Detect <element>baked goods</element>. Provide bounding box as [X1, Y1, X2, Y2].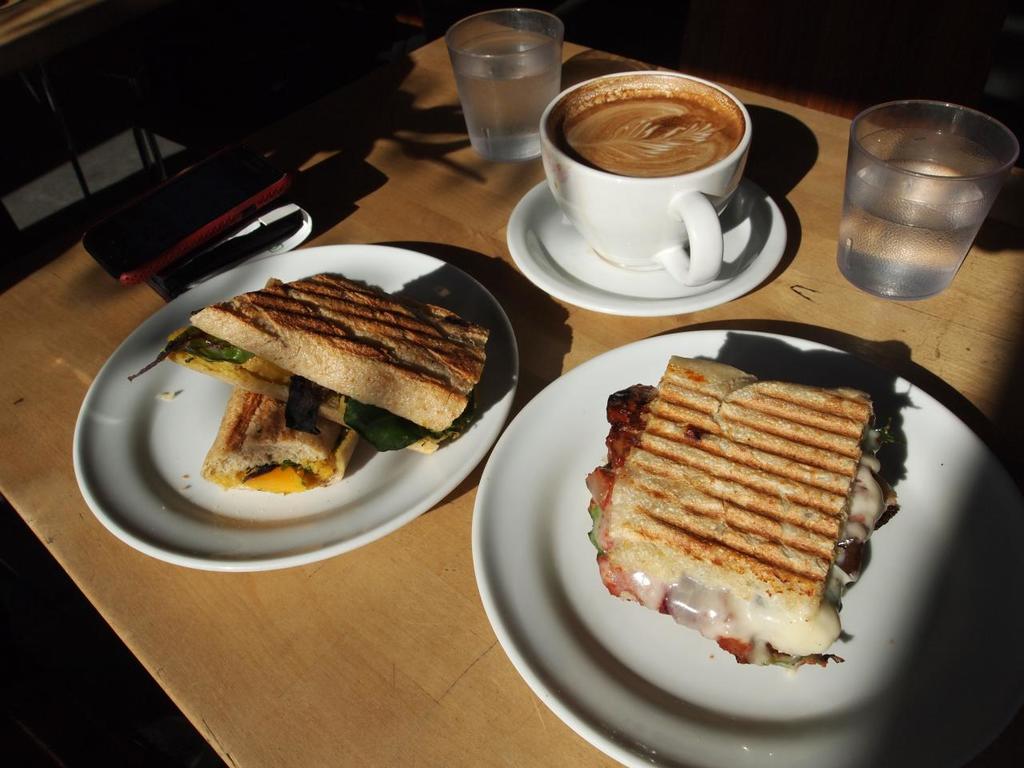
[582, 358, 903, 666].
